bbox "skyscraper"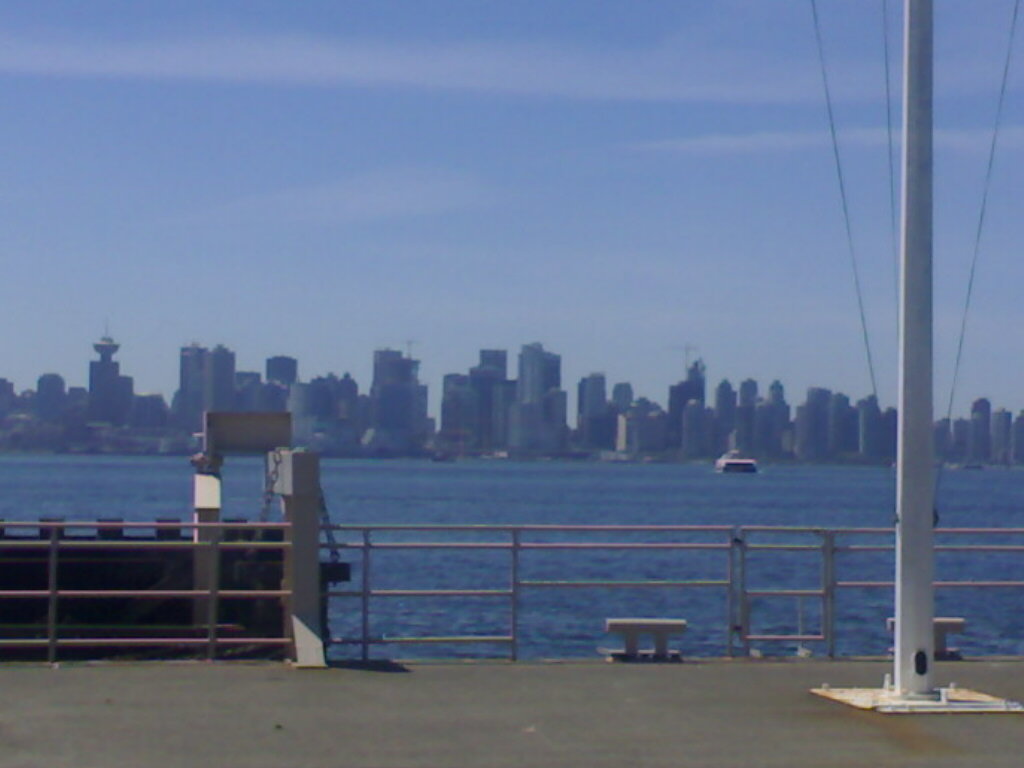
x1=152, y1=345, x2=231, y2=432
